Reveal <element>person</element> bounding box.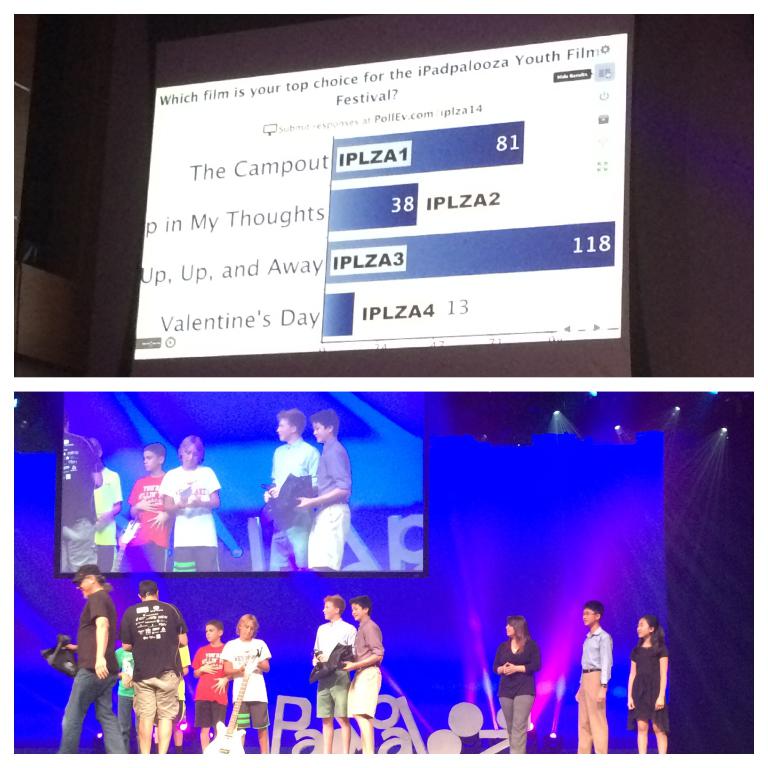
Revealed: <region>292, 408, 351, 575</region>.
